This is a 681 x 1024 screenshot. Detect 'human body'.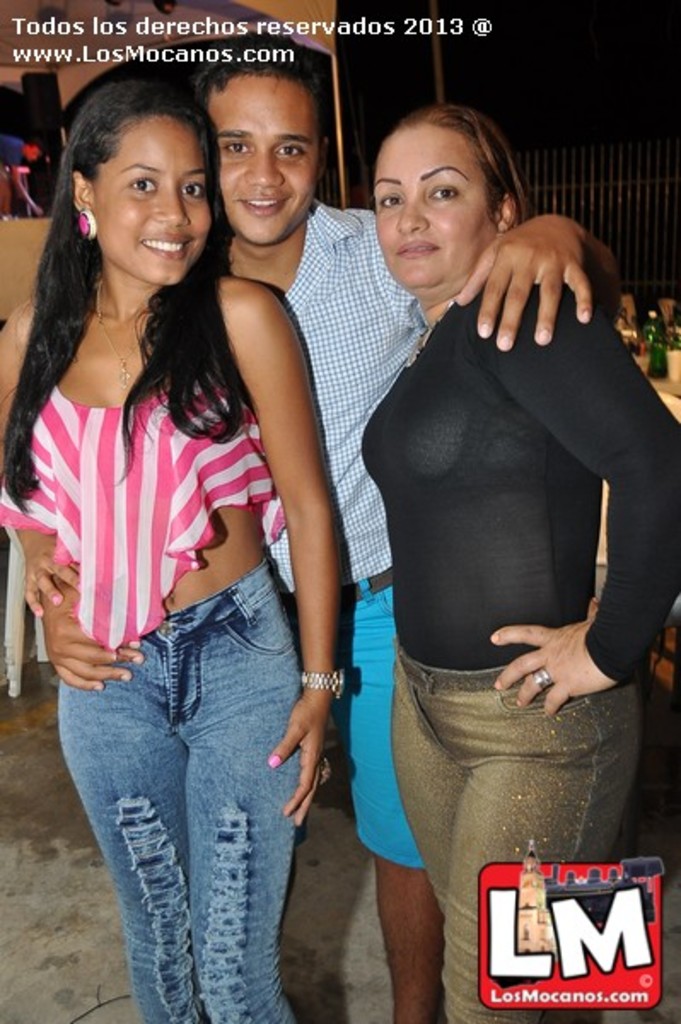
<region>31, 195, 628, 1019</region>.
